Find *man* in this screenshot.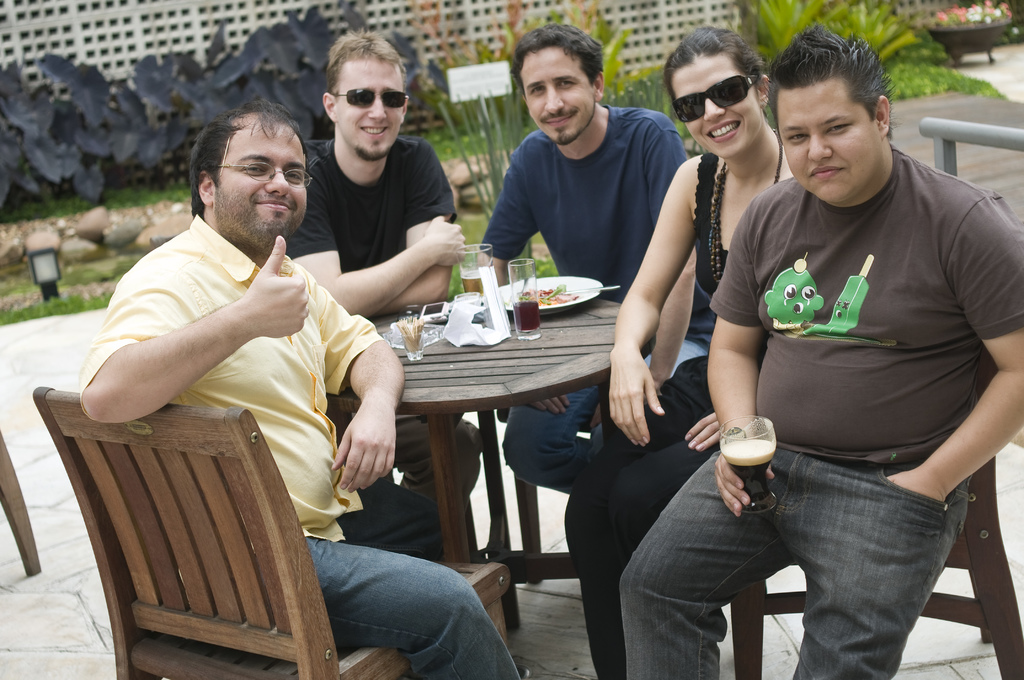
The bounding box for *man* is BBox(597, 31, 1008, 661).
